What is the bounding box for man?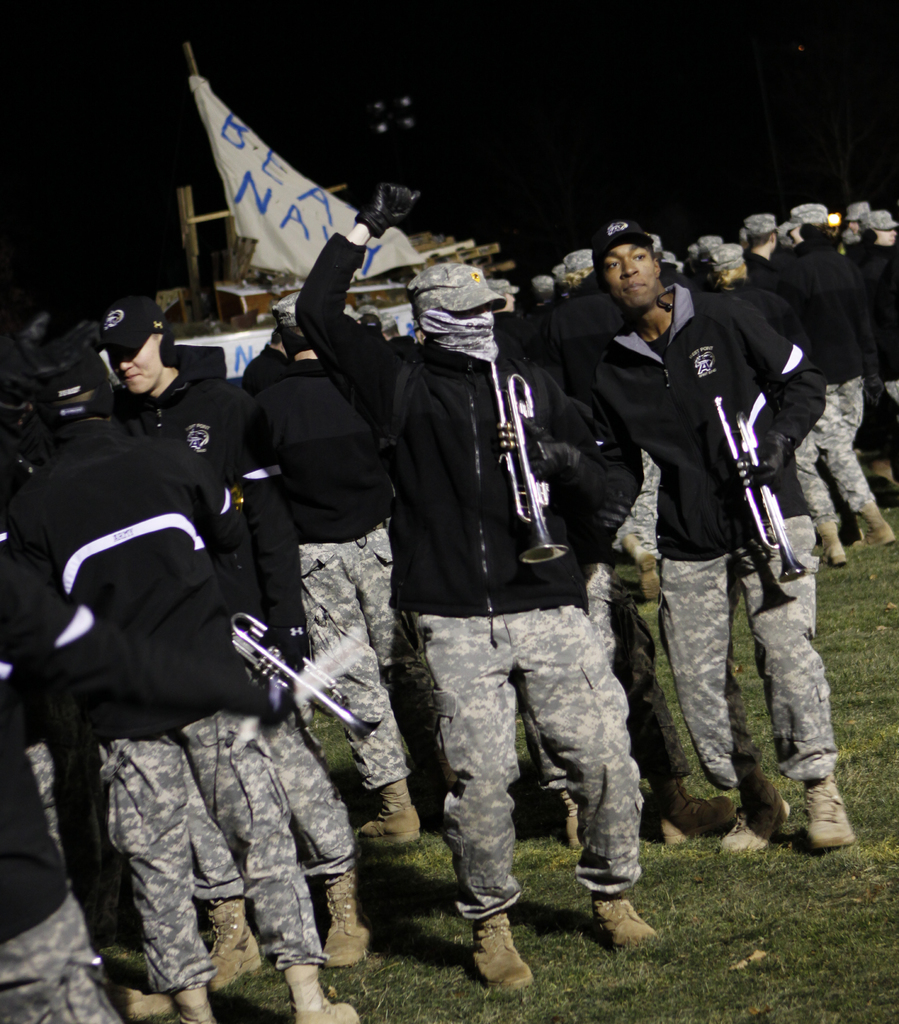
(0, 541, 122, 1023).
